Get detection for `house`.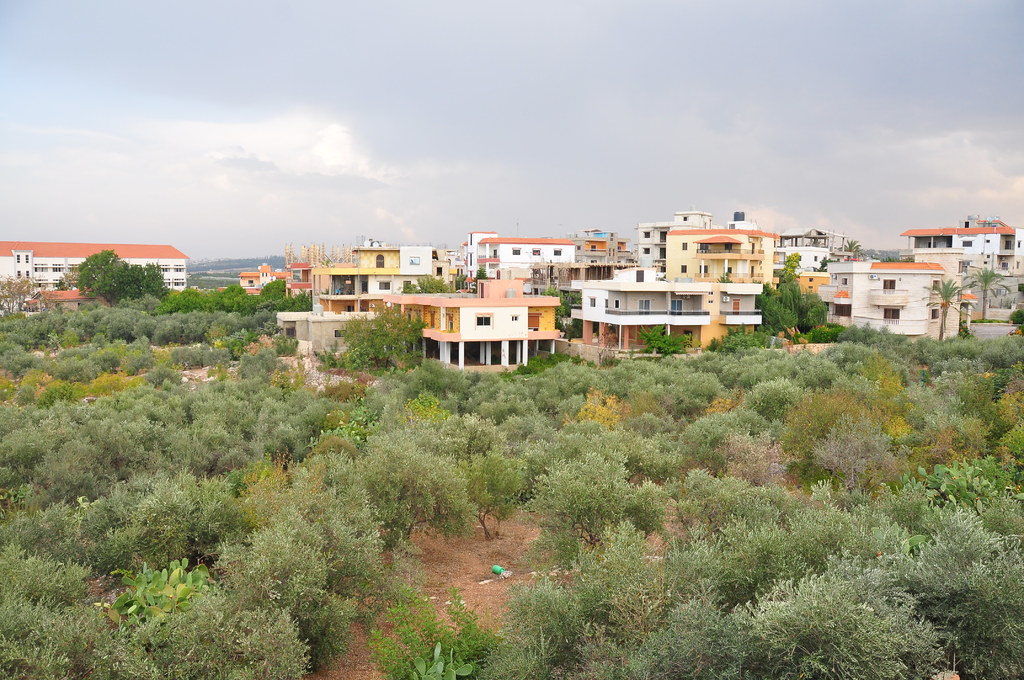
Detection: 271:302:422:366.
